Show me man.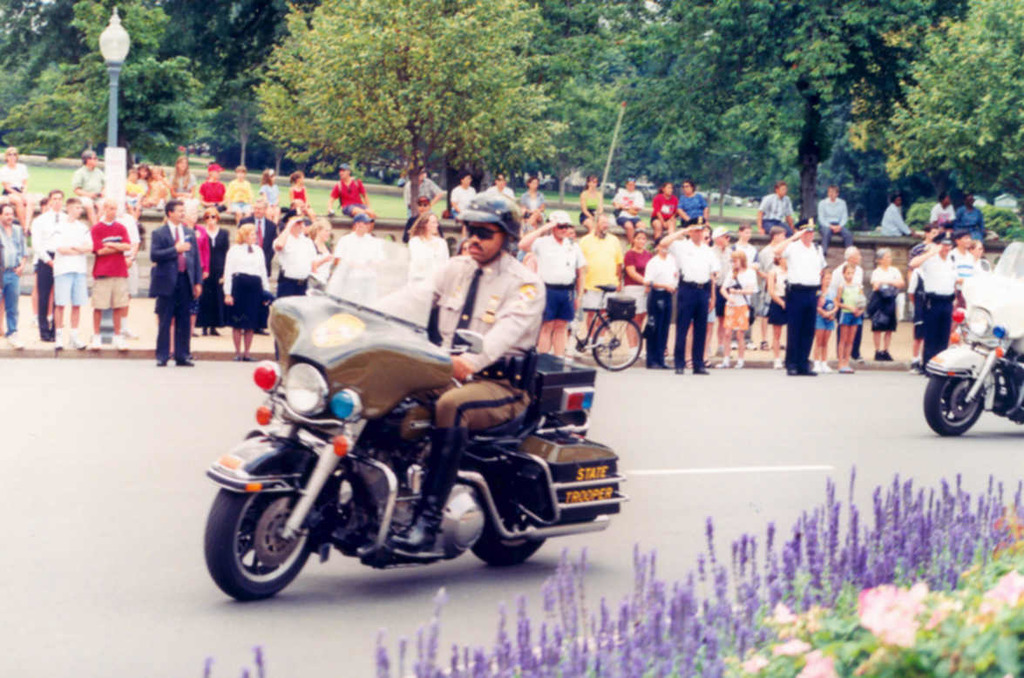
man is here: x1=134, y1=214, x2=198, y2=358.
